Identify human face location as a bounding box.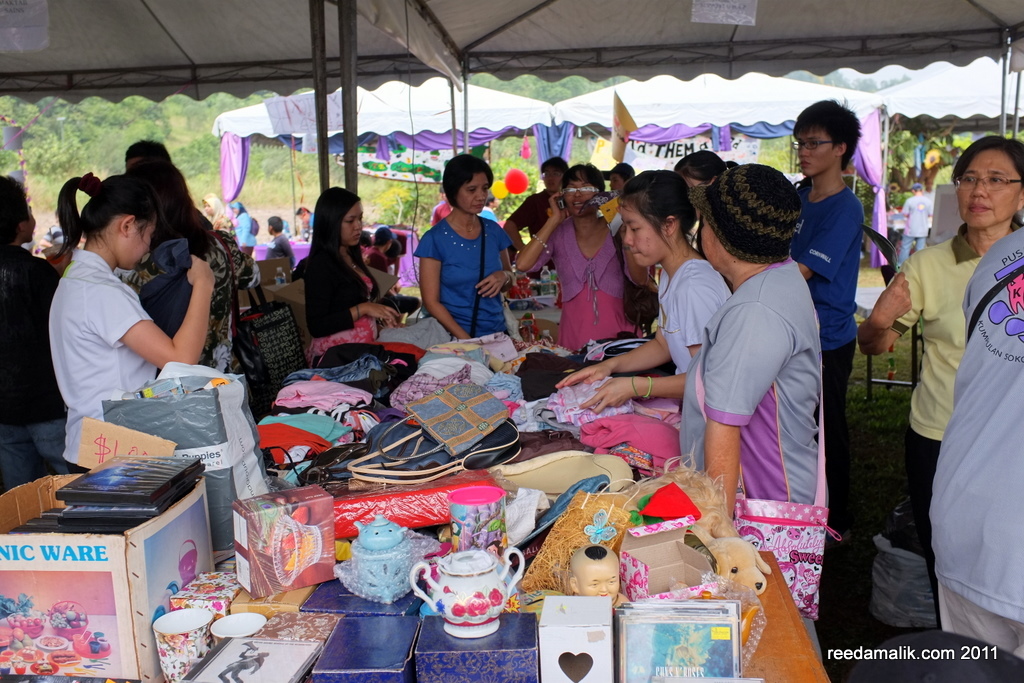
<bbox>791, 131, 838, 175</bbox>.
